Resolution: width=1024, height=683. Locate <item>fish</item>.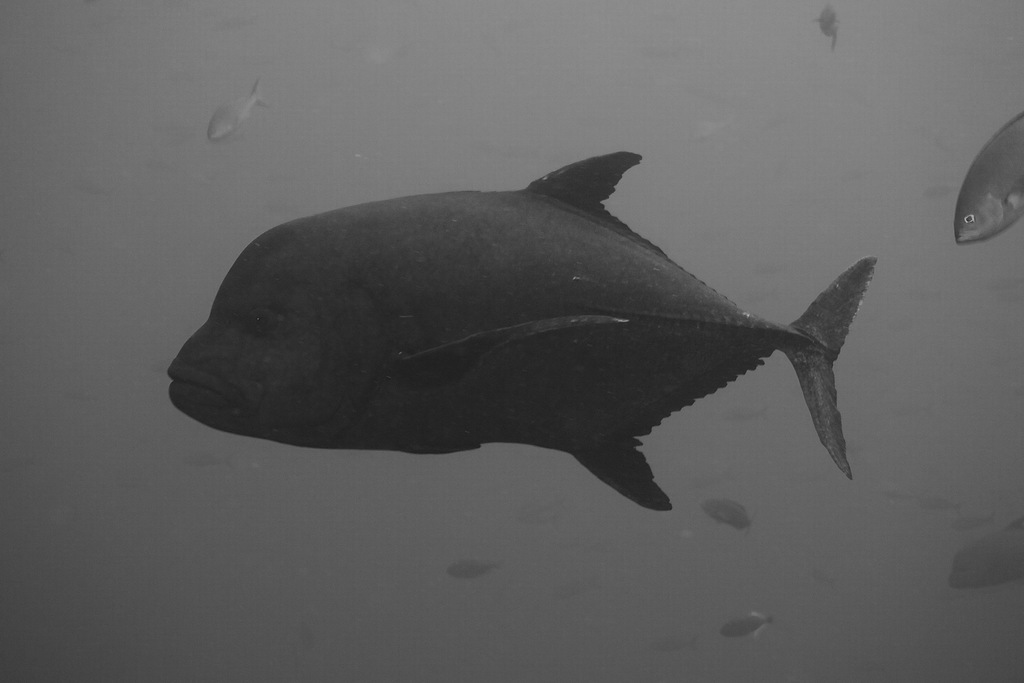
955, 110, 1023, 253.
